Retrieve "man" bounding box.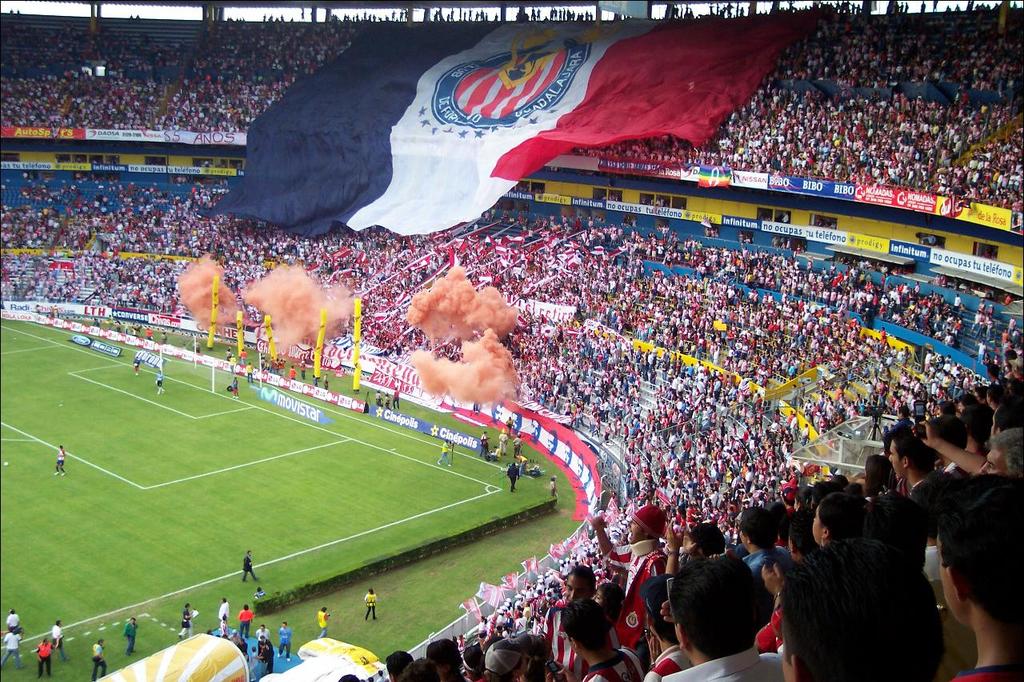
Bounding box: (left=511, top=433, right=523, bottom=456).
